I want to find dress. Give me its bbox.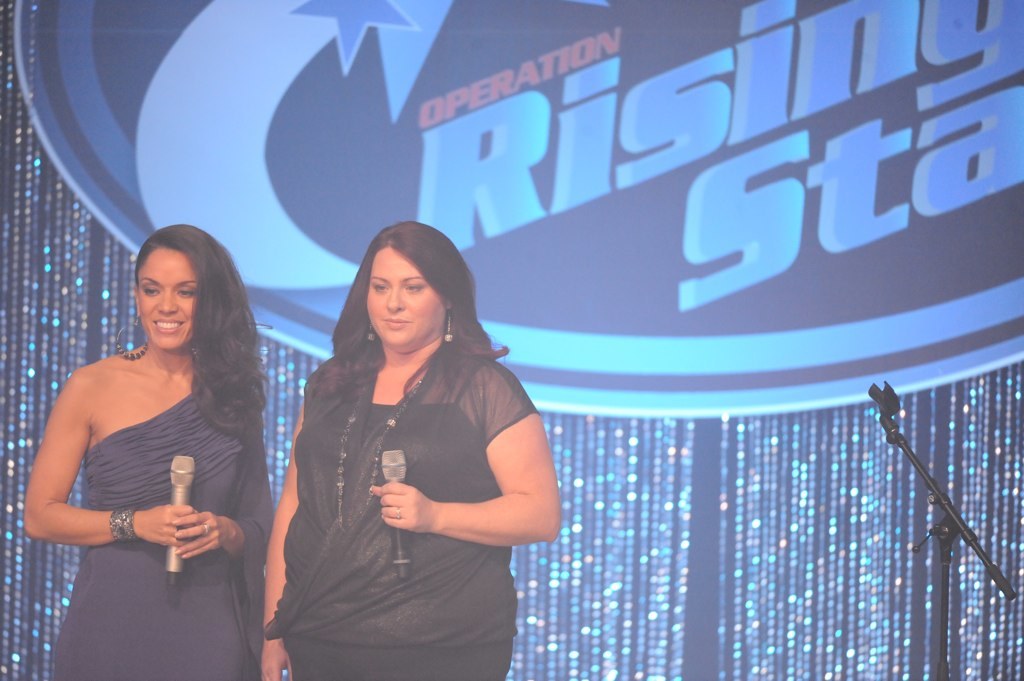
(259, 339, 539, 676).
